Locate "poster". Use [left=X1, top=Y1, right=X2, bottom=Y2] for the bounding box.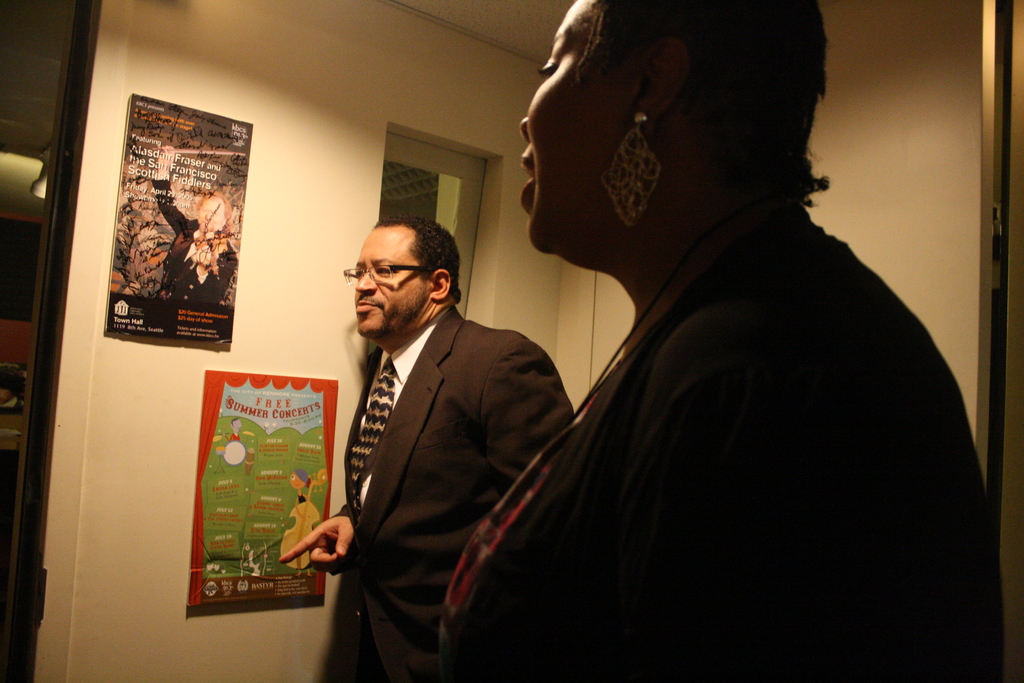
[left=107, top=94, right=252, bottom=343].
